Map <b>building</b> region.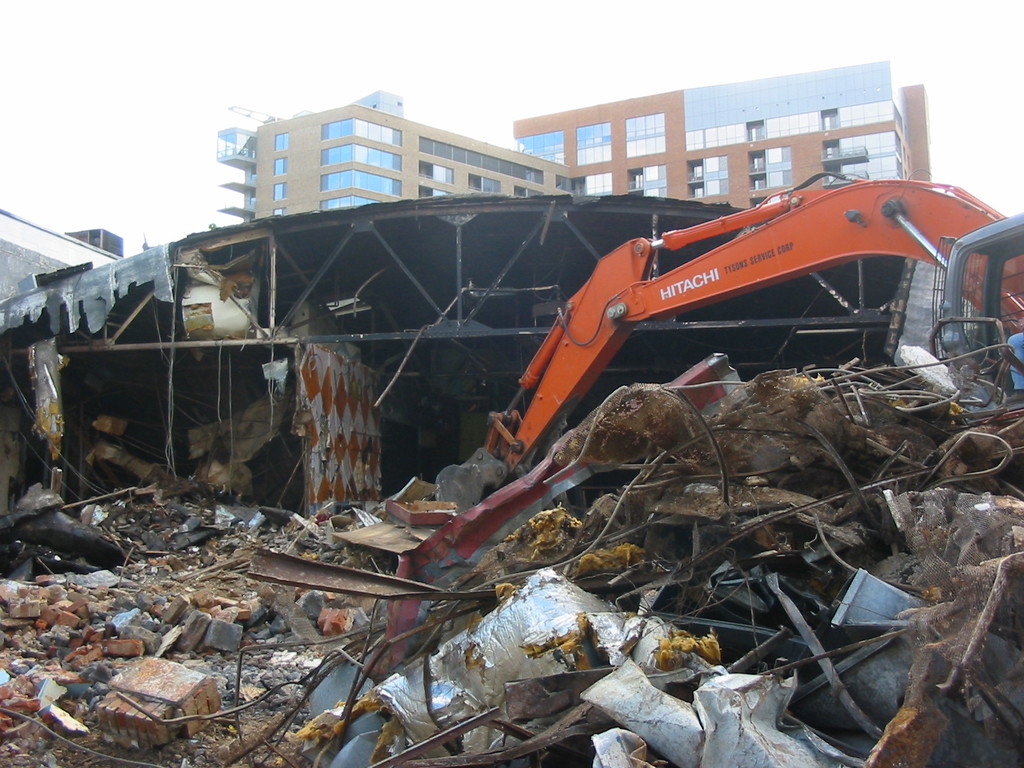
Mapped to <bbox>512, 61, 934, 211</bbox>.
